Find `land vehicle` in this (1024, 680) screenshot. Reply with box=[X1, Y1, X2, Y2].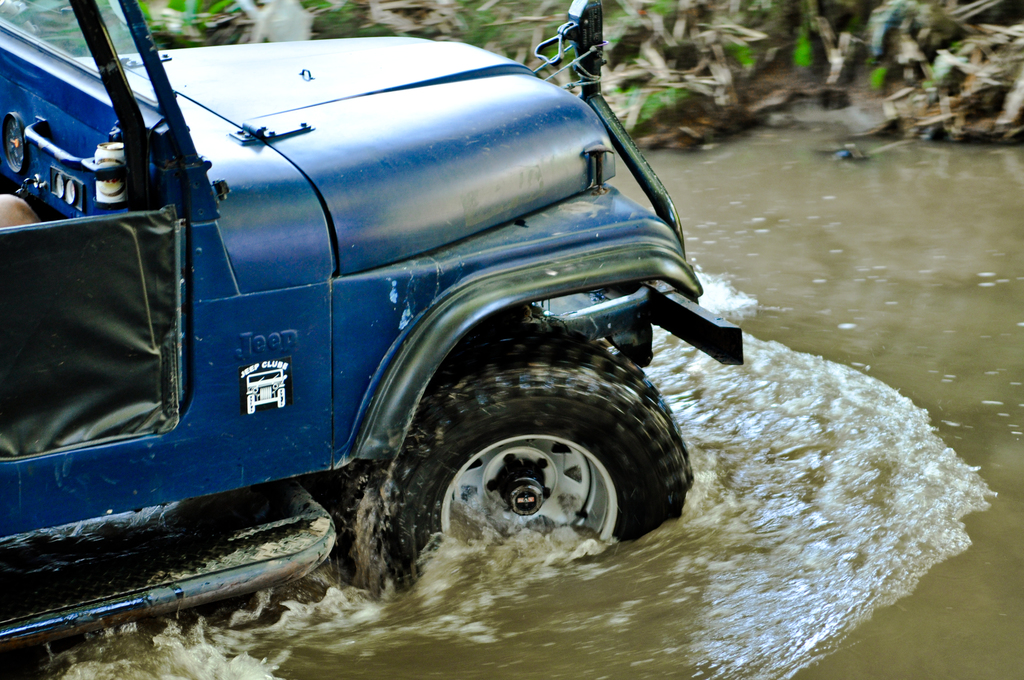
box=[0, 11, 764, 611].
